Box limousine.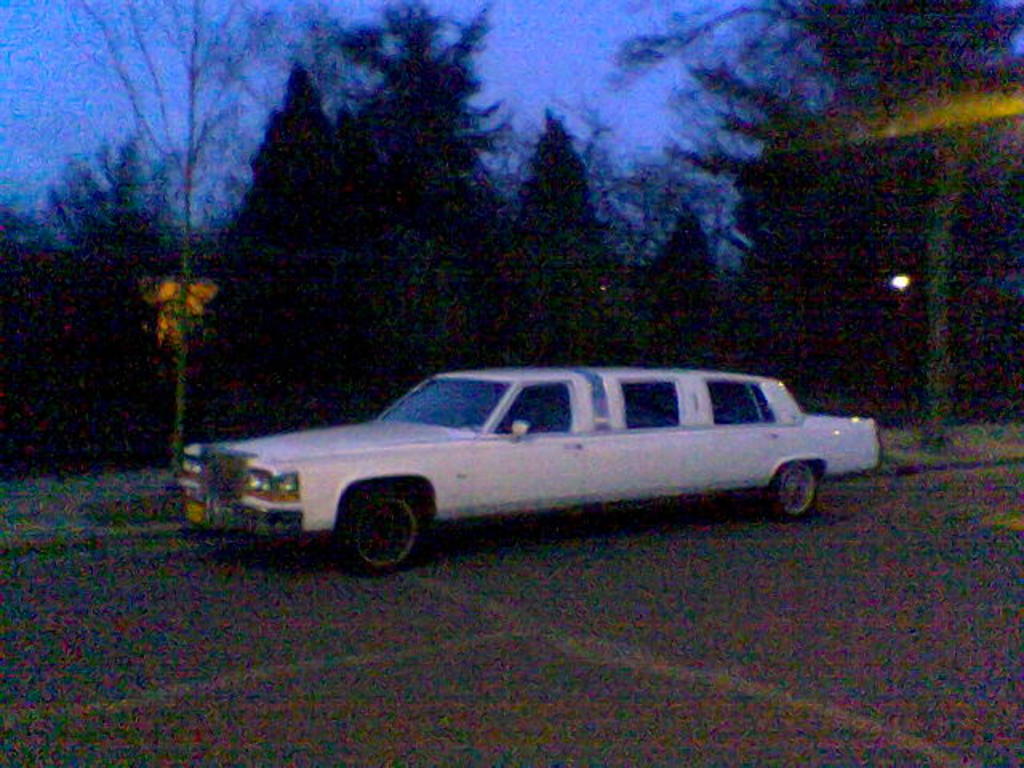
173, 366, 882, 579.
